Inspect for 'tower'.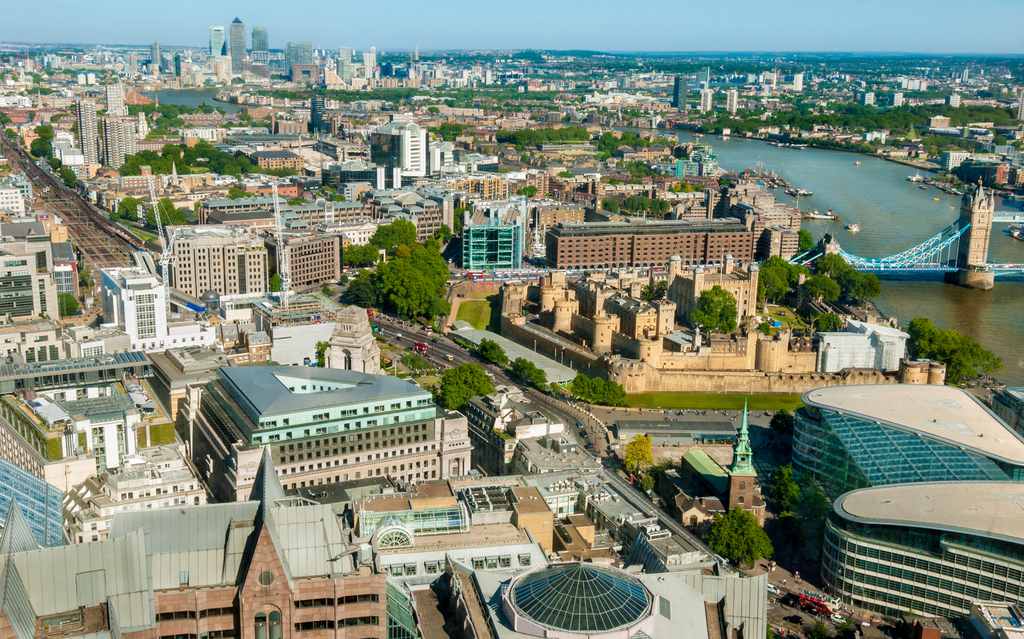
Inspection: x1=723, y1=82, x2=741, y2=118.
